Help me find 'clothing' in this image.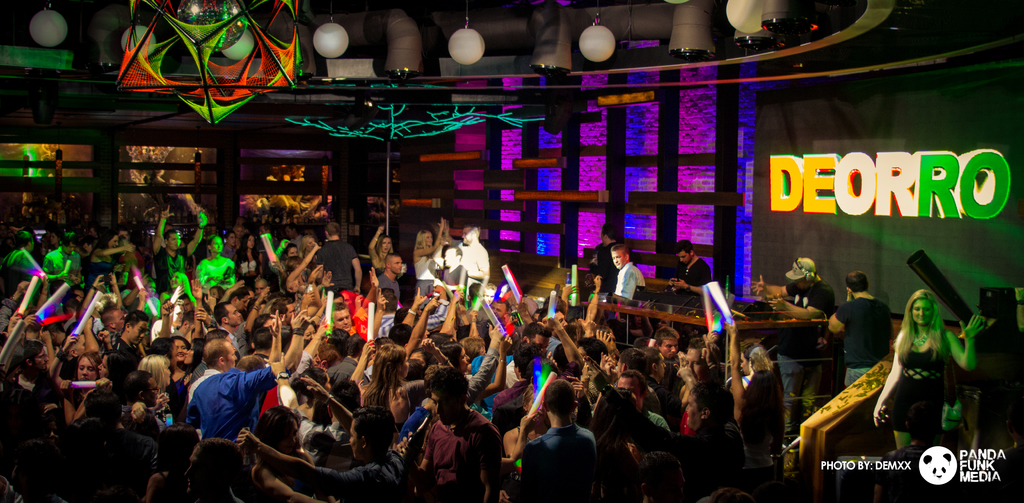
Found it: [x1=179, y1=358, x2=262, y2=454].
